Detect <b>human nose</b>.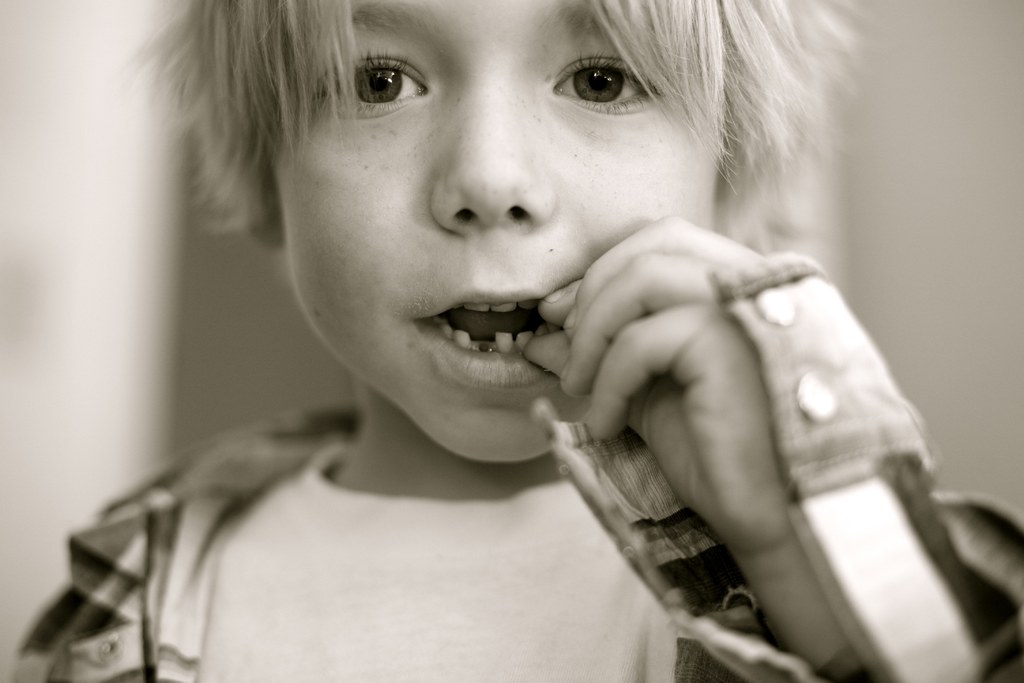
Detected at 426,78,556,238.
